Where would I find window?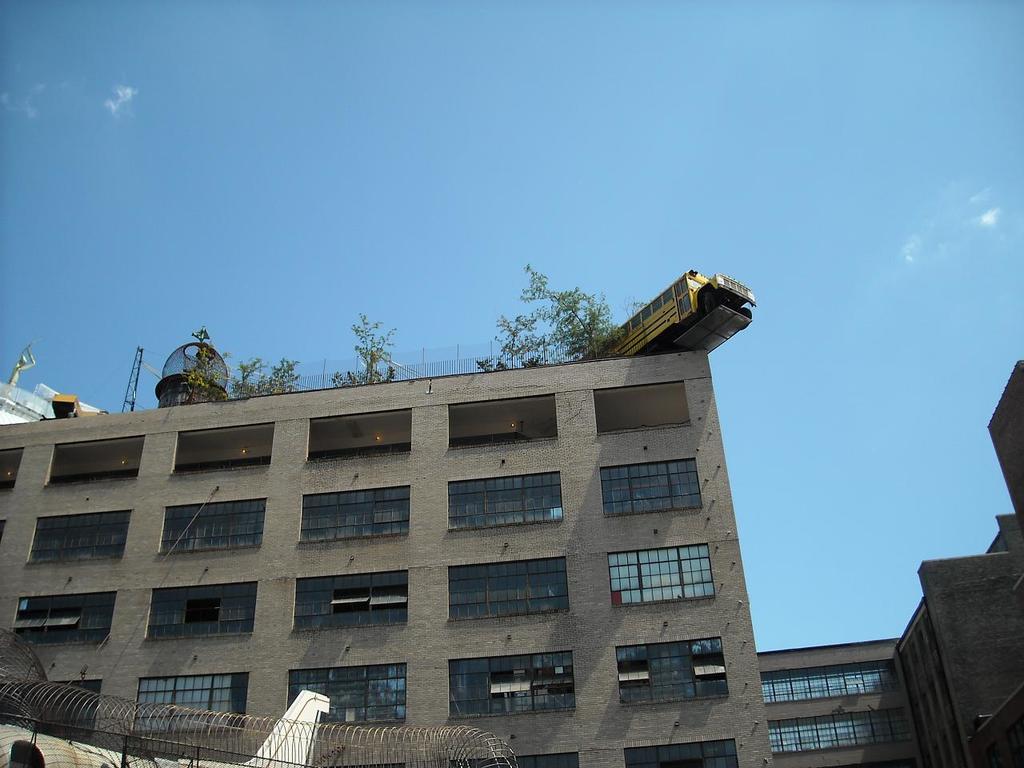
At box(25, 510, 130, 565).
